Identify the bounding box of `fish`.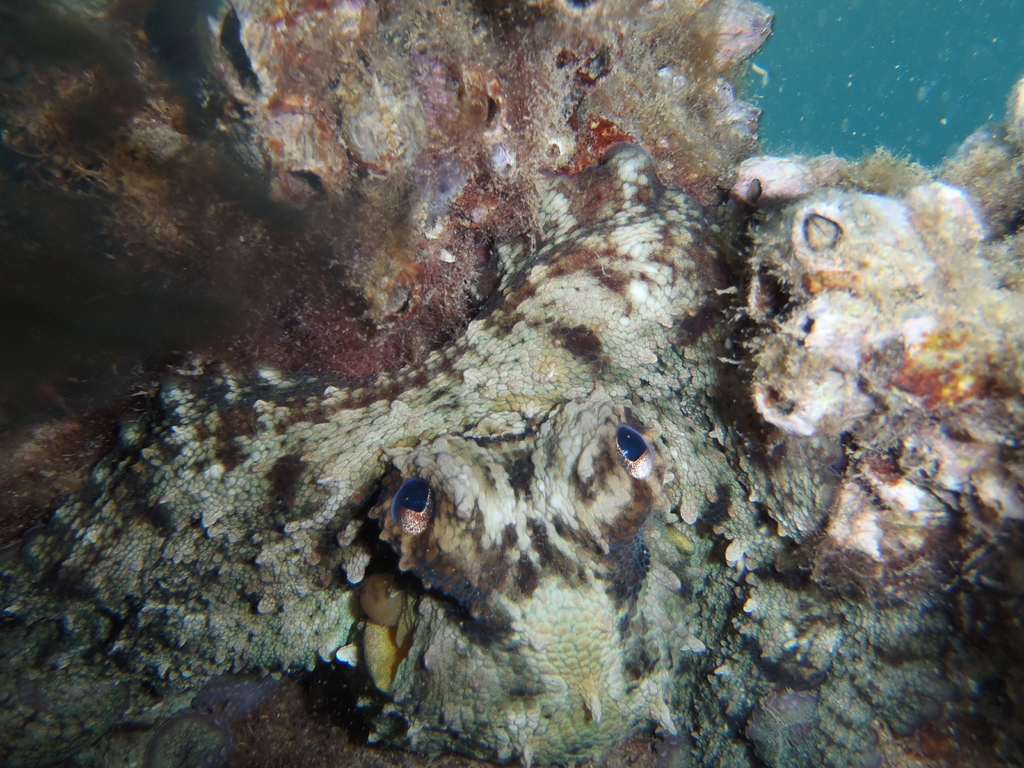
detection(0, 141, 751, 751).
